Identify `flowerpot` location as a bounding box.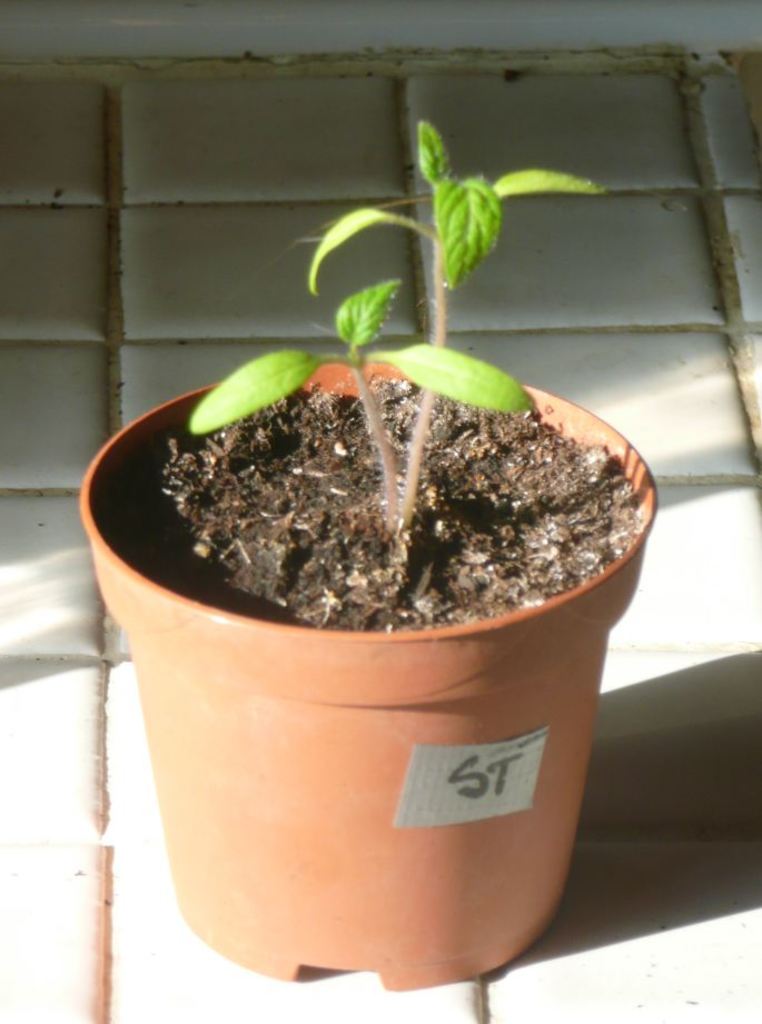
81:310:643:1023.
